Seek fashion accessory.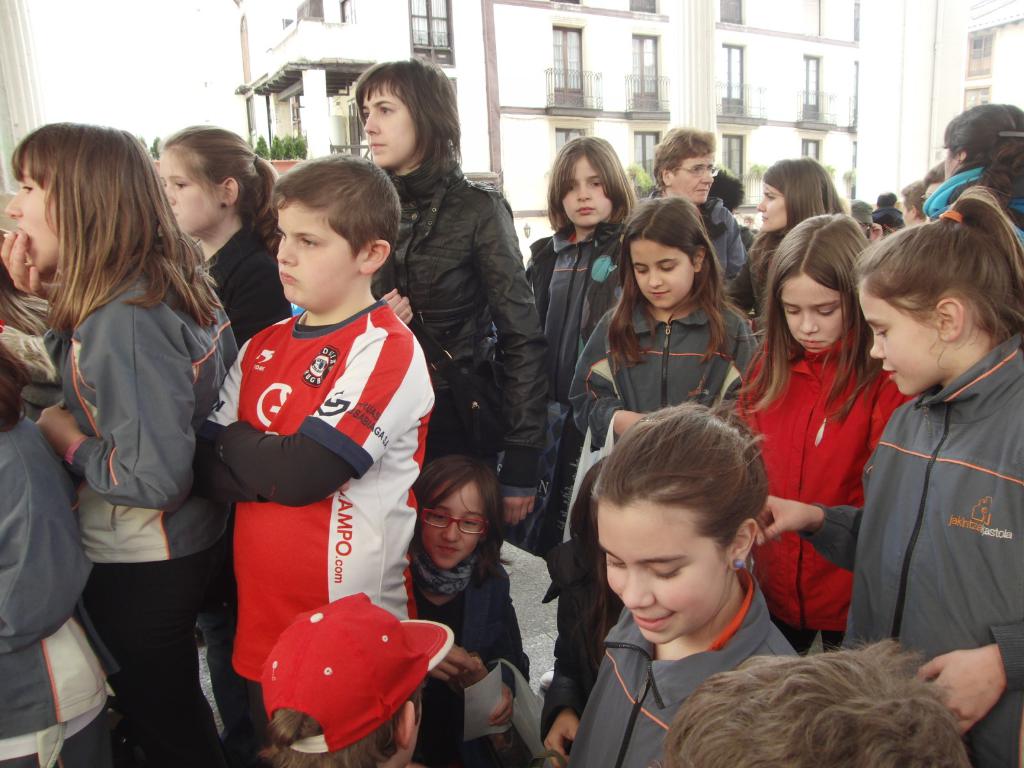
[996,127,1023,139].
